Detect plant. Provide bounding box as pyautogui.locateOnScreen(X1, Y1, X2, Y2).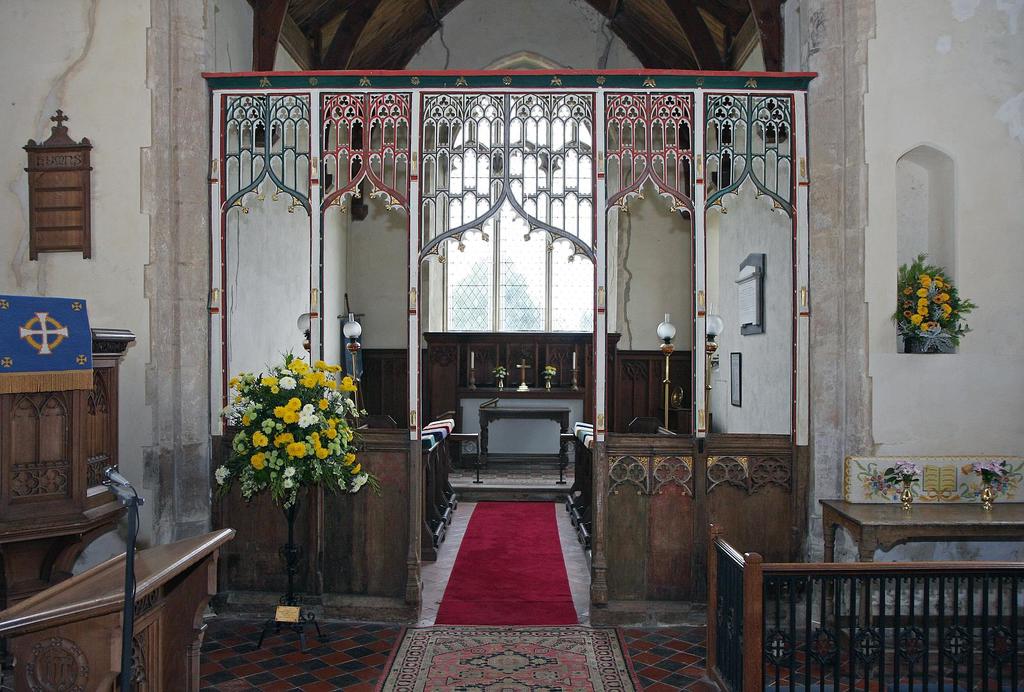
pyautogui.locateOnScreen(892, 240, 989, 355).
